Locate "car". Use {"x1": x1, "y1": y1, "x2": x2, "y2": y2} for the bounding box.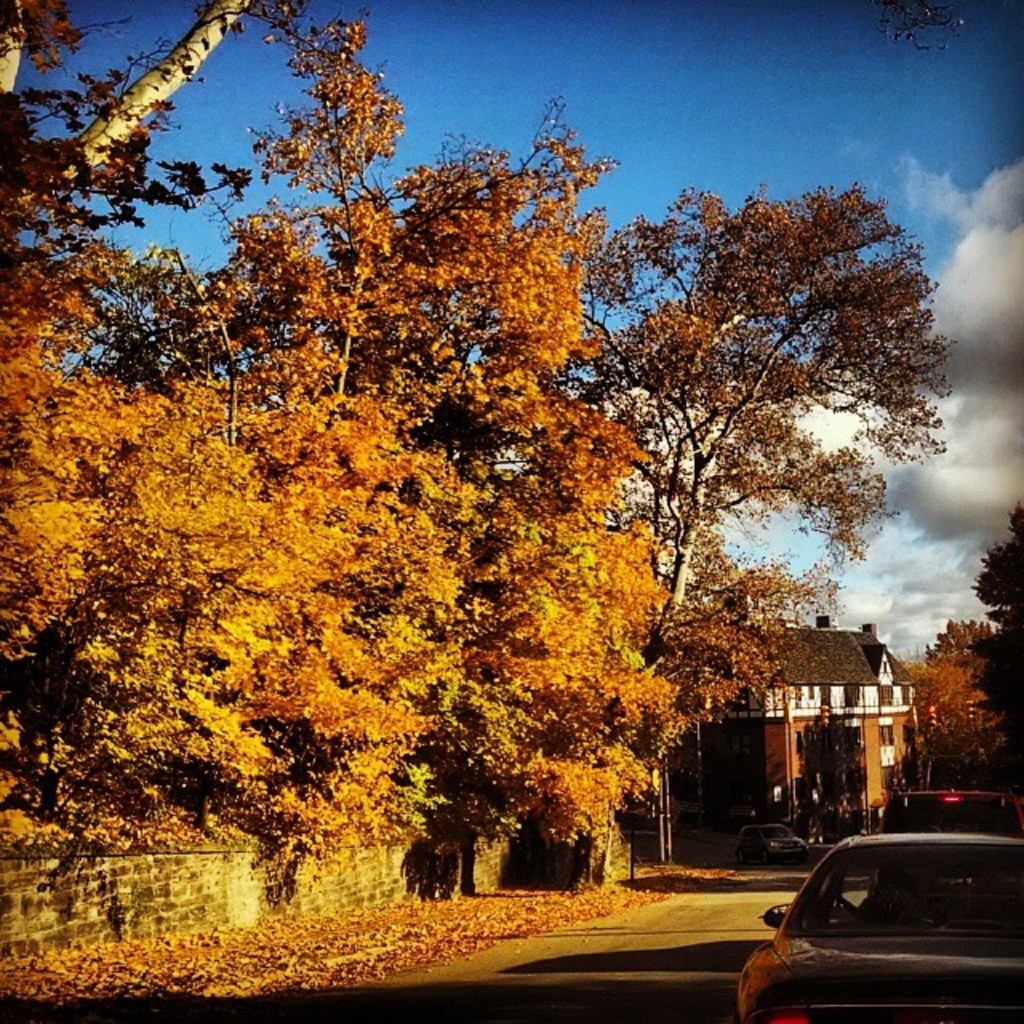
{"x1": 726, "y1": 816, "x2": 813, "y2": 867}.
